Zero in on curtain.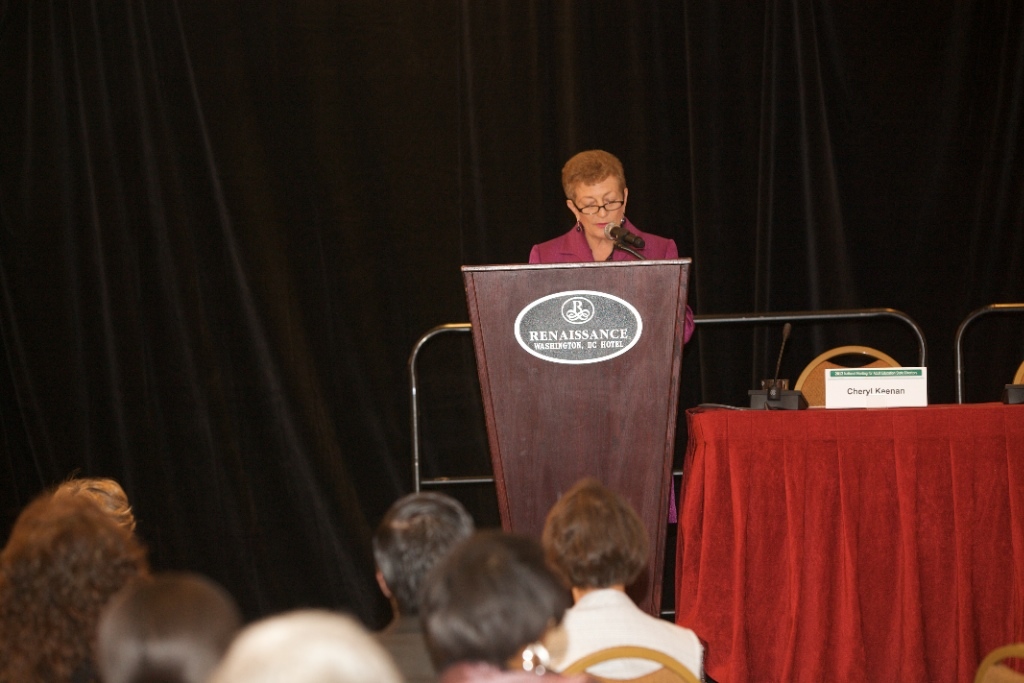
Zeroed in: x1=657 y1=396 x2=1005 y2=665.
